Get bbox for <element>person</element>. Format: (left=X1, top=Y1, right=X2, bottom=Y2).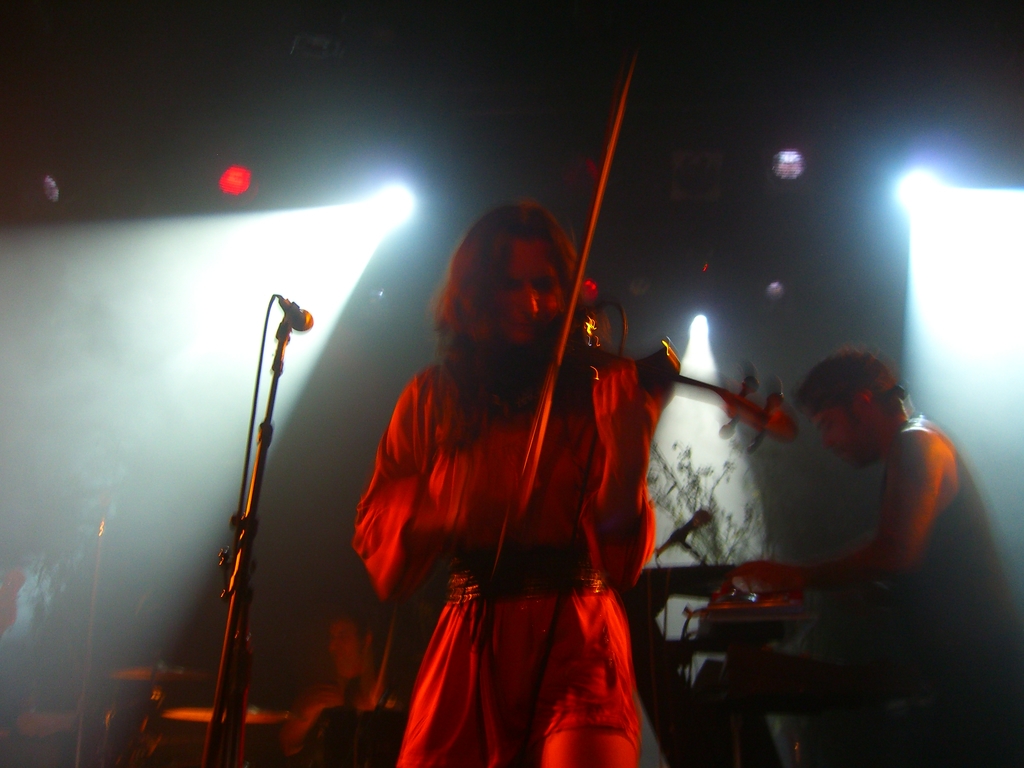
(left=724, top=347, right=1022, bottom=767).
